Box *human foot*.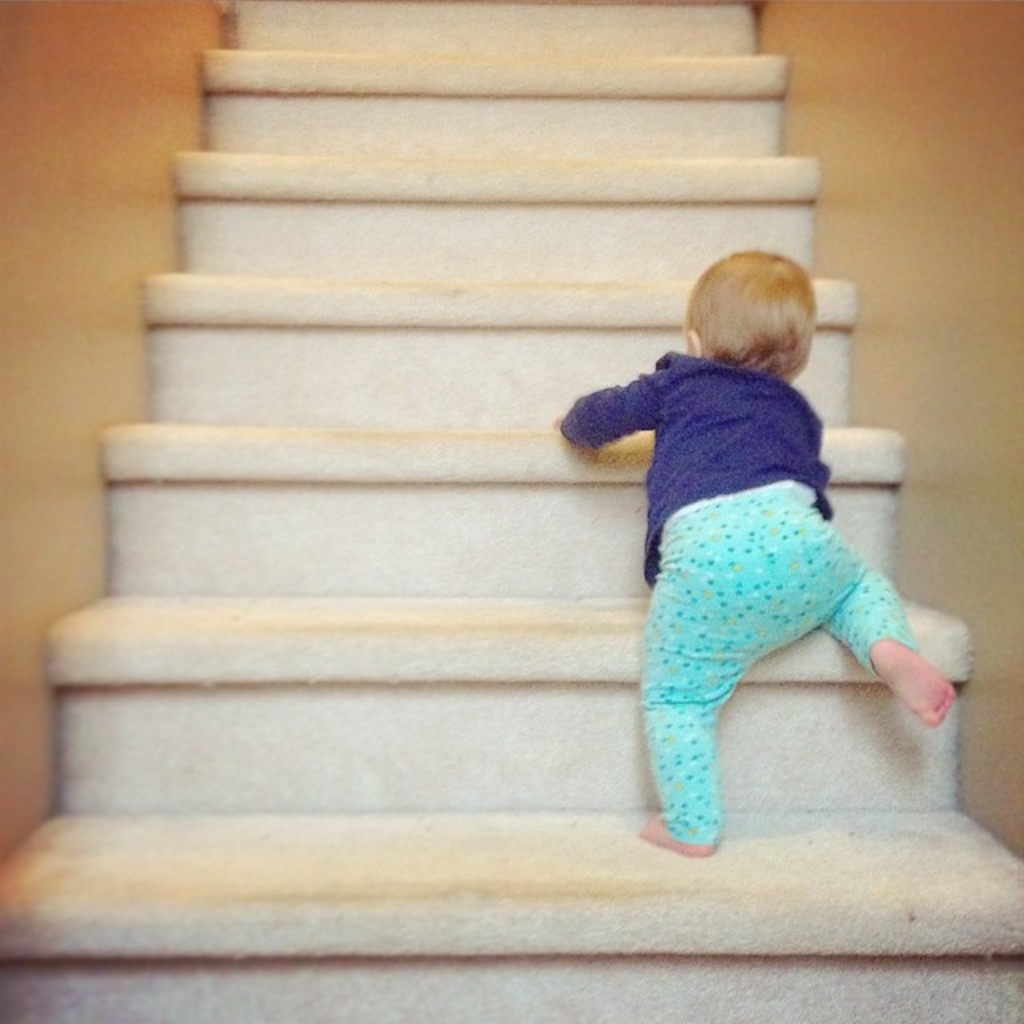
(left=643, top=816, right=714, bottom=856).
